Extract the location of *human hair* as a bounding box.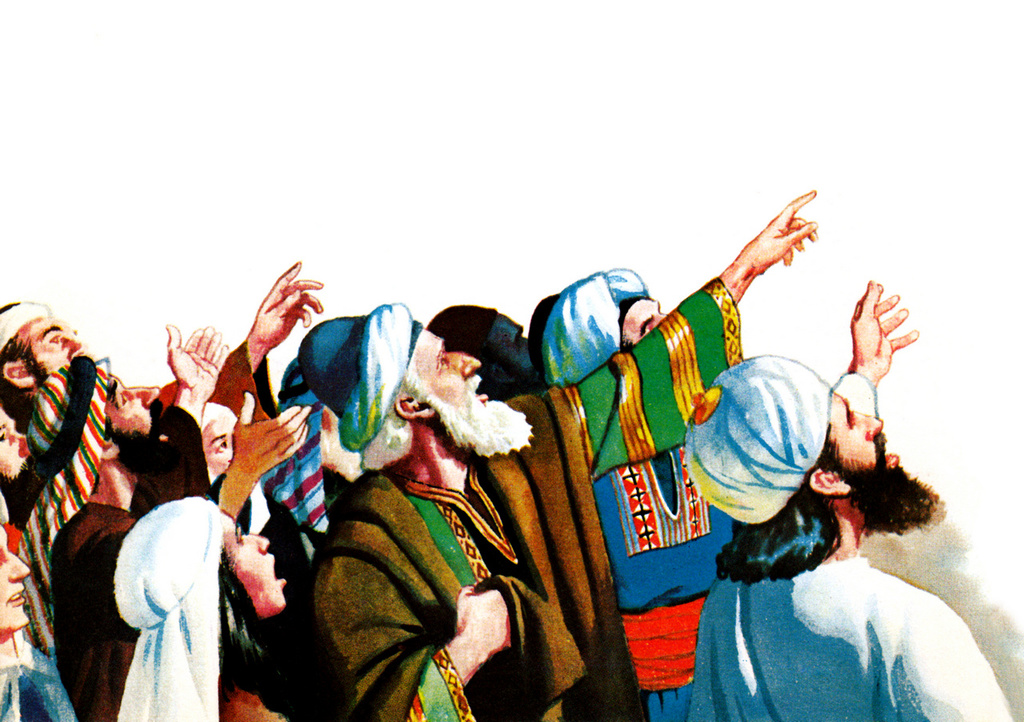
716,423,839,583.
